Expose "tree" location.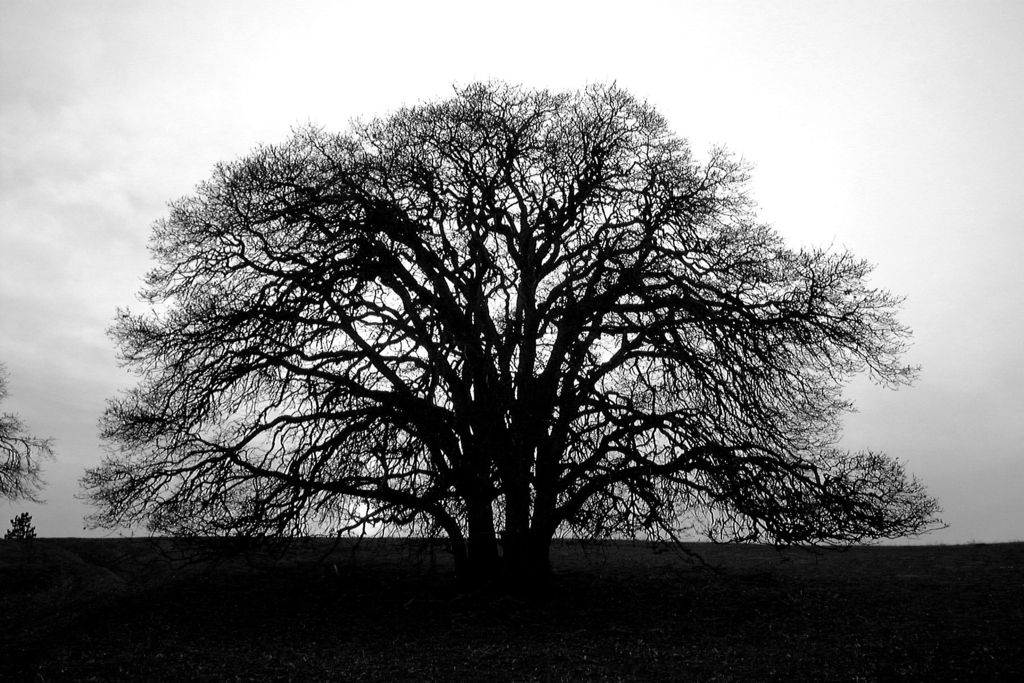
Exposed at box=[106, 69, 914, 595].
